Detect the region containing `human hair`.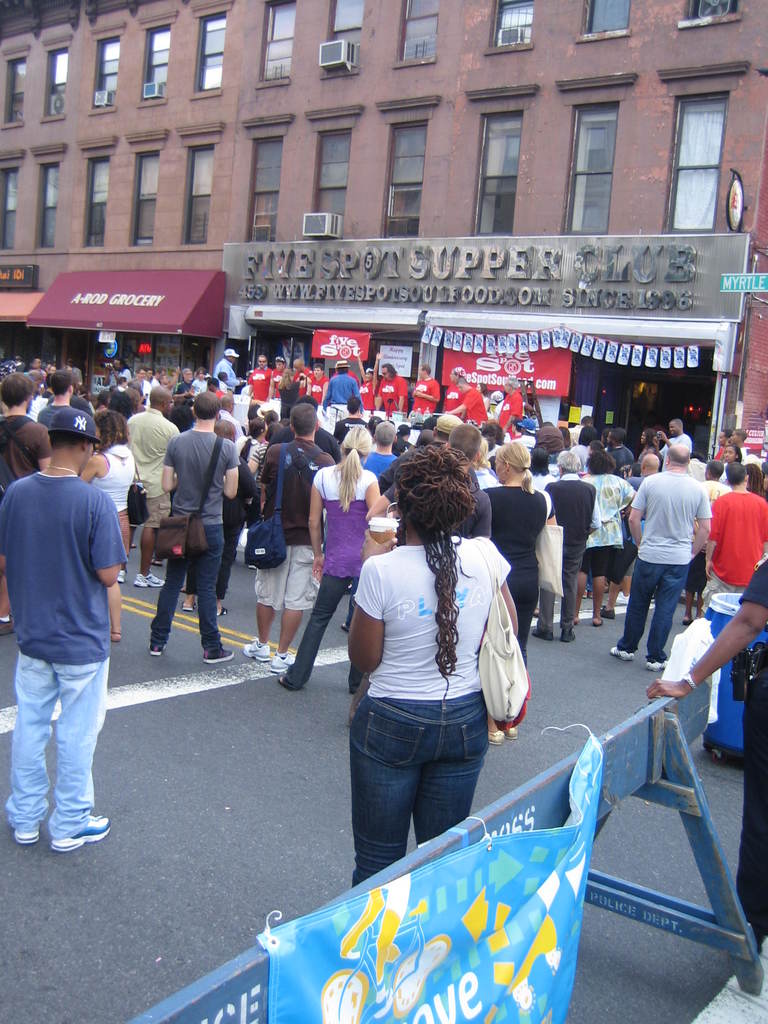
left=289, top=402, right=316, bottom=435.
